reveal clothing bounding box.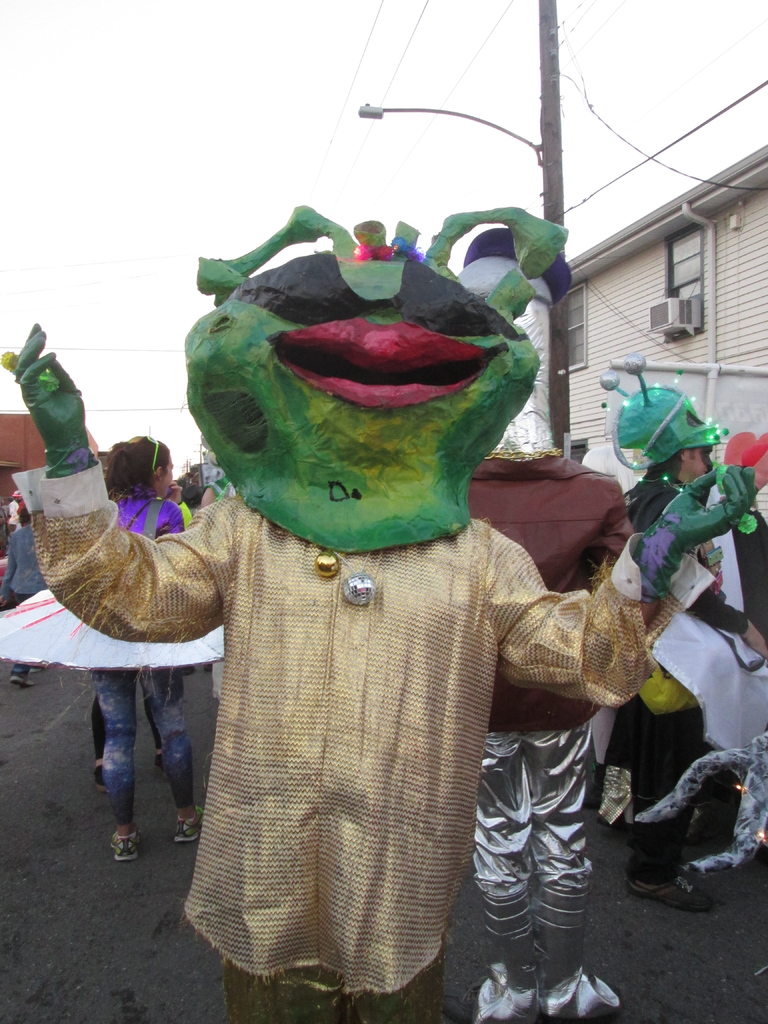
Revealed: <region>30, 461, 683, 1023</region>.
